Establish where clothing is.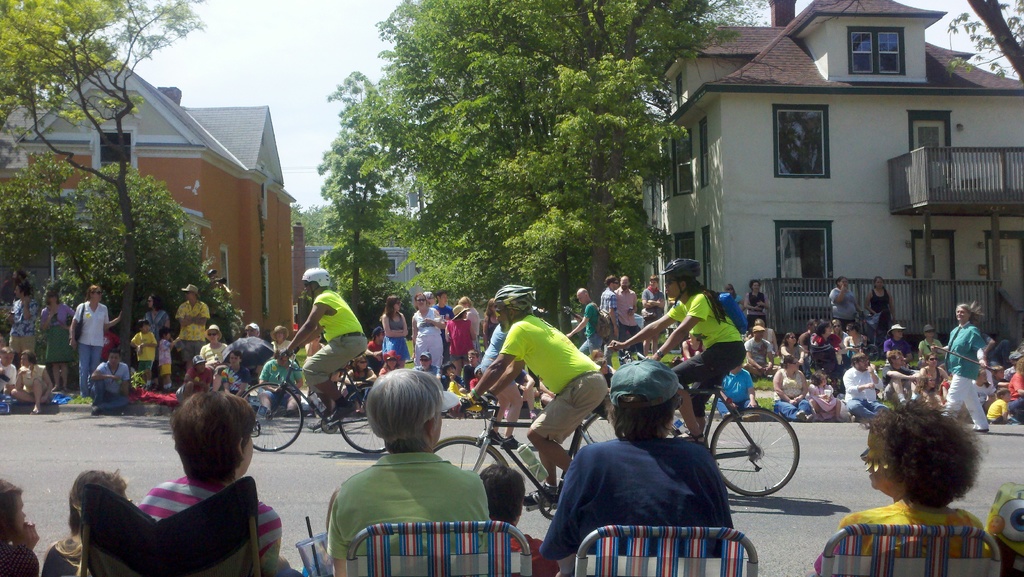
Established at detection(321, 448, 490, 576).
